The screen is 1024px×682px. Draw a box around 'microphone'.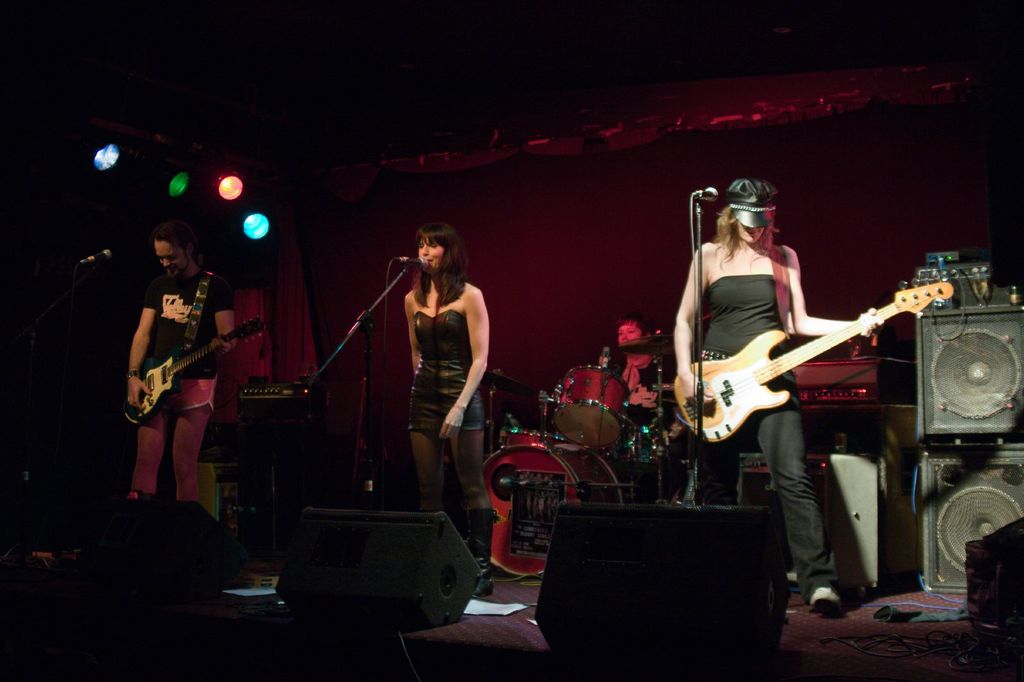
pyautogui.locateOnScreen(383, 250, 434, 273).
